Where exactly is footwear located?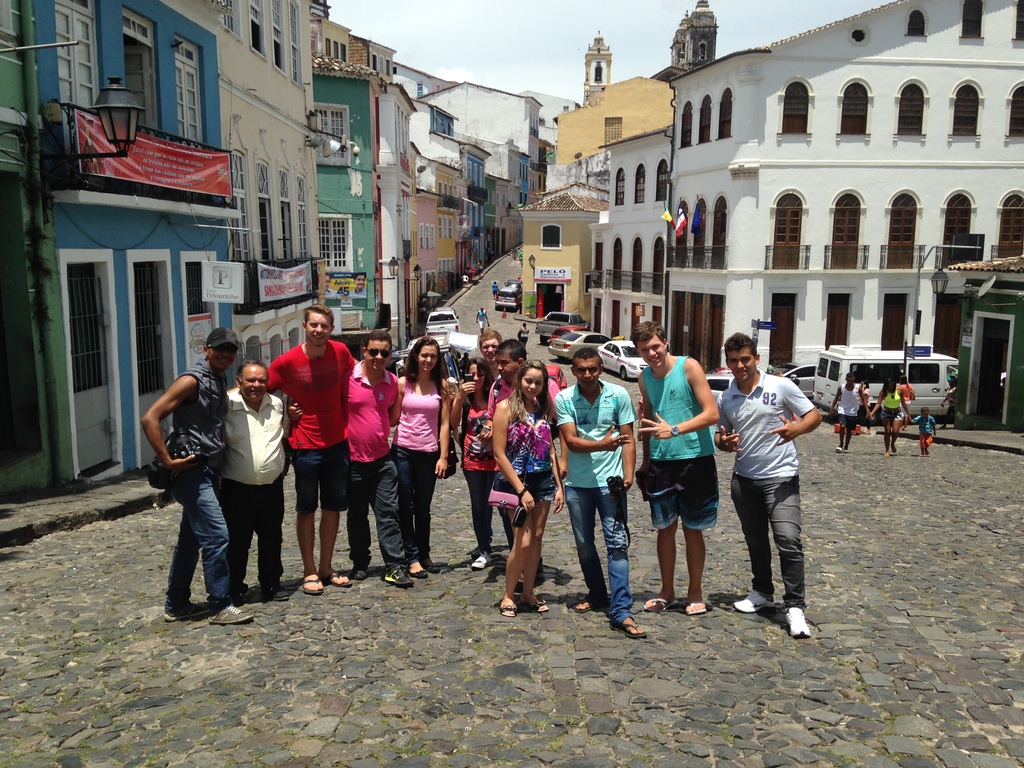
Its bounding box is 609, 613, 646, 638.
